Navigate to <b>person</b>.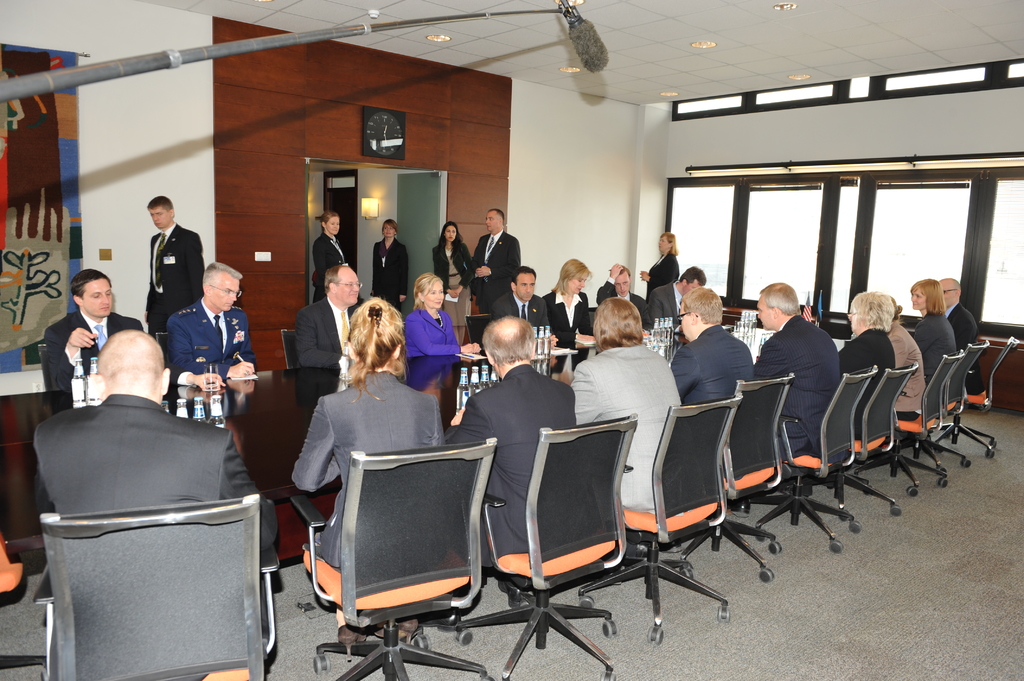
Navigation target: bbox=(666, 266, 709, 299).
